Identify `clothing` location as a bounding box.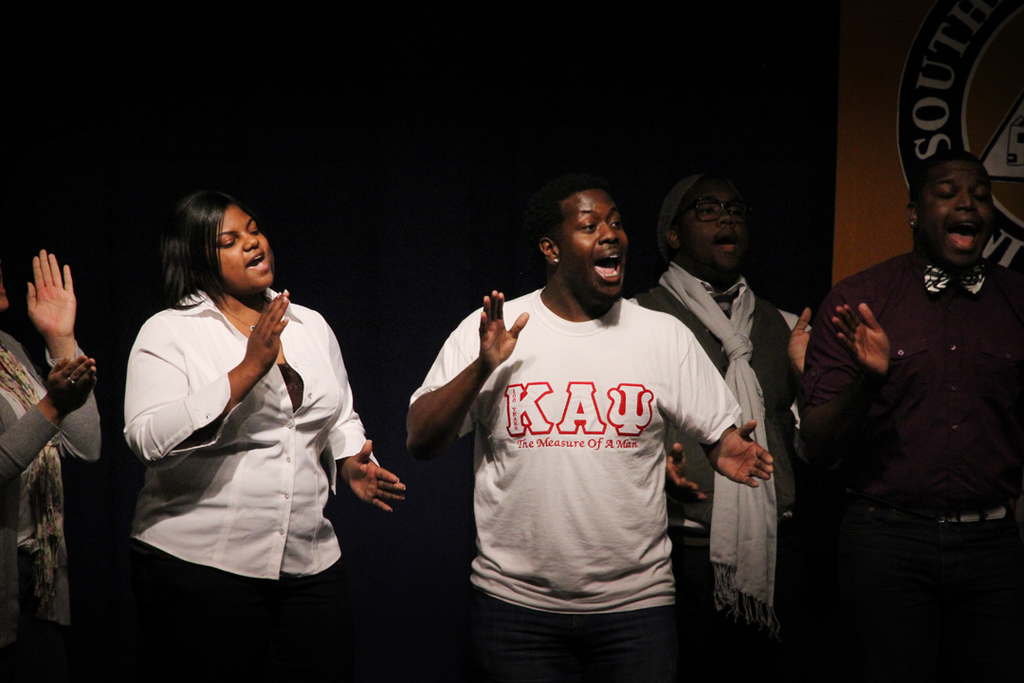
crop(408, 285, 737, 604).
